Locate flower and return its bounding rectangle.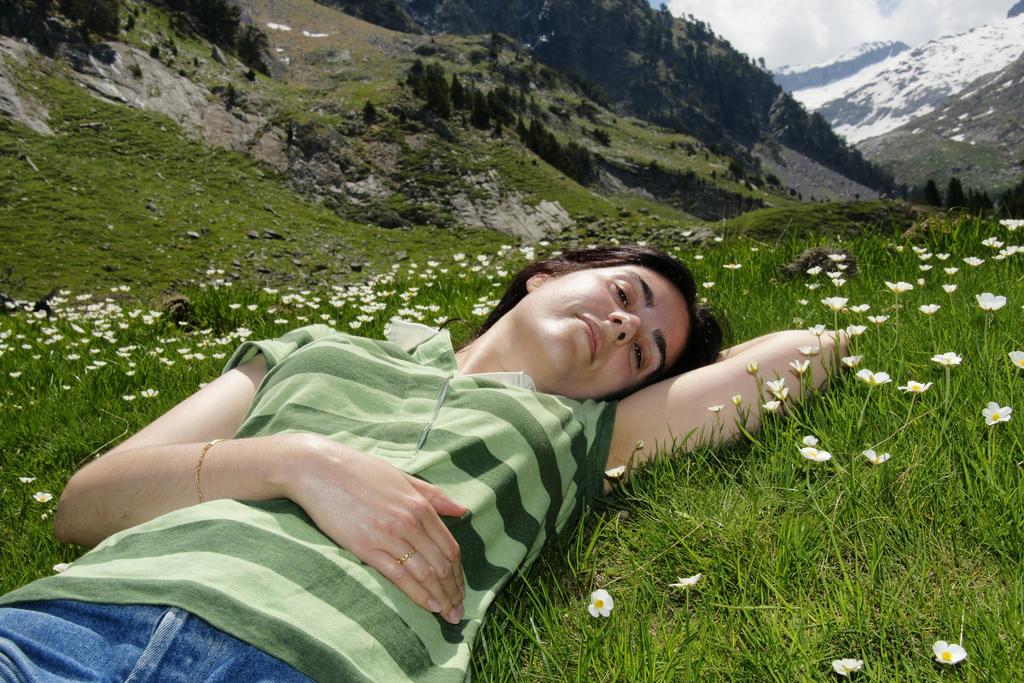
select_region(826, 653, 866, 682).
